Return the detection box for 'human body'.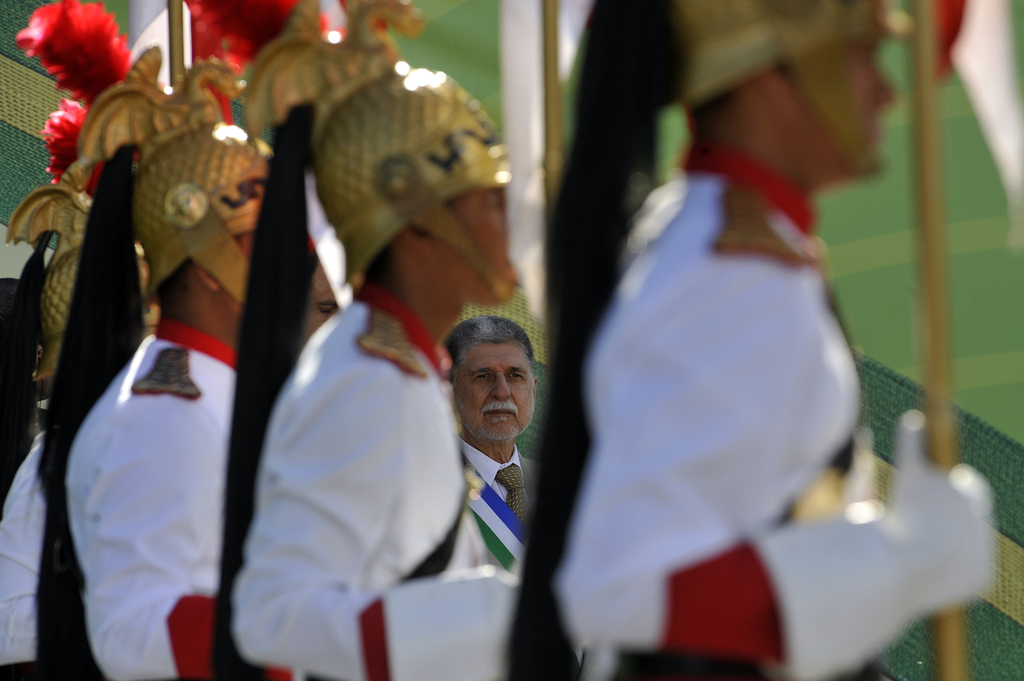
[left=68, top=298, right=316, bottom=678].
